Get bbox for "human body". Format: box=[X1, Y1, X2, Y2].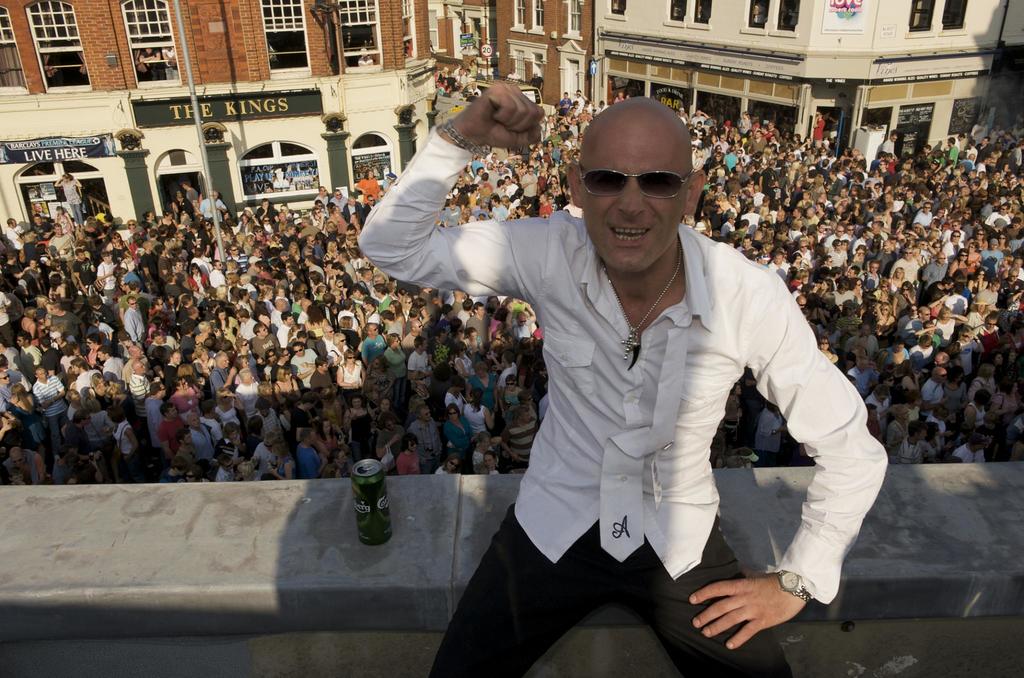
box=[280, 205, 292, 216].
